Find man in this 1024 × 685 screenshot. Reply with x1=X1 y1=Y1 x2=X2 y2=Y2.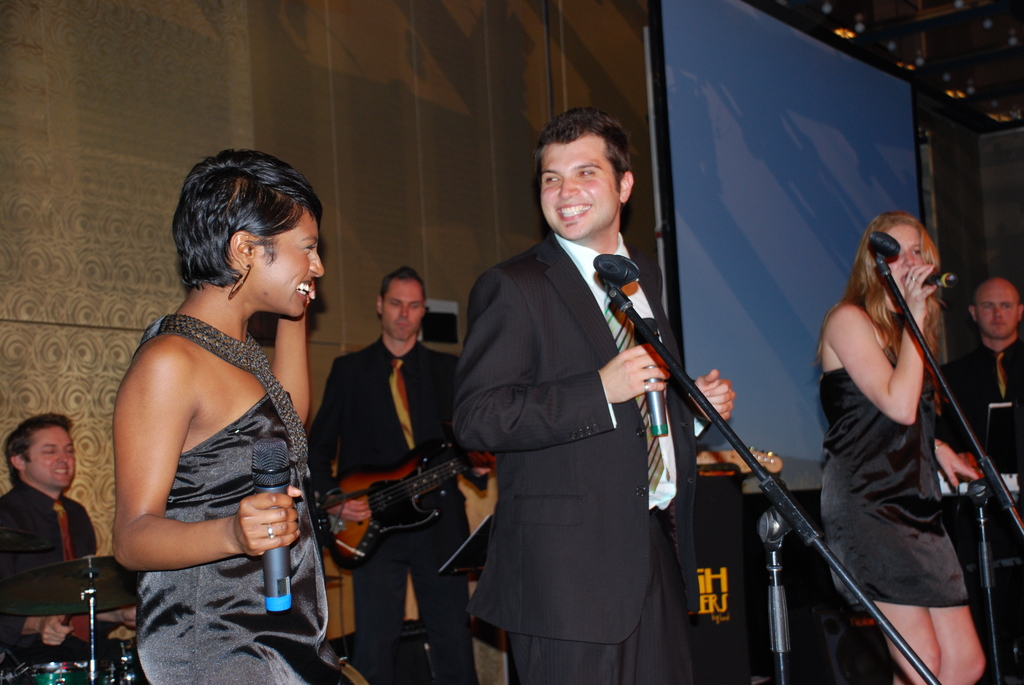
x1=924 y1=272 x2=1023 y2=684.
